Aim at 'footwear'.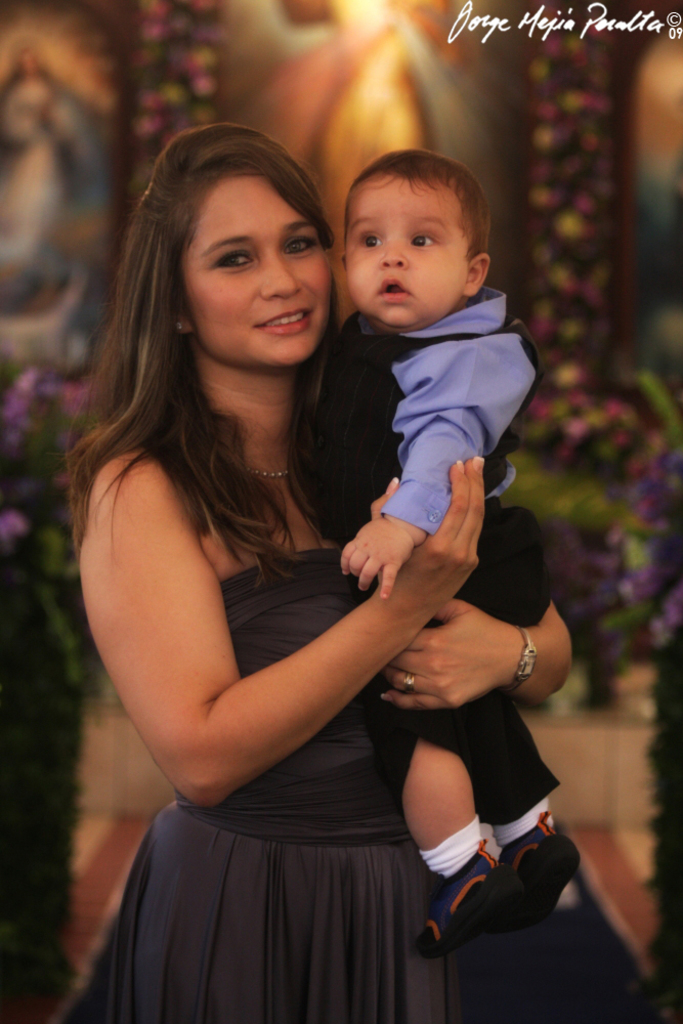
Aimed at crop(495, 810, 582, 924).
